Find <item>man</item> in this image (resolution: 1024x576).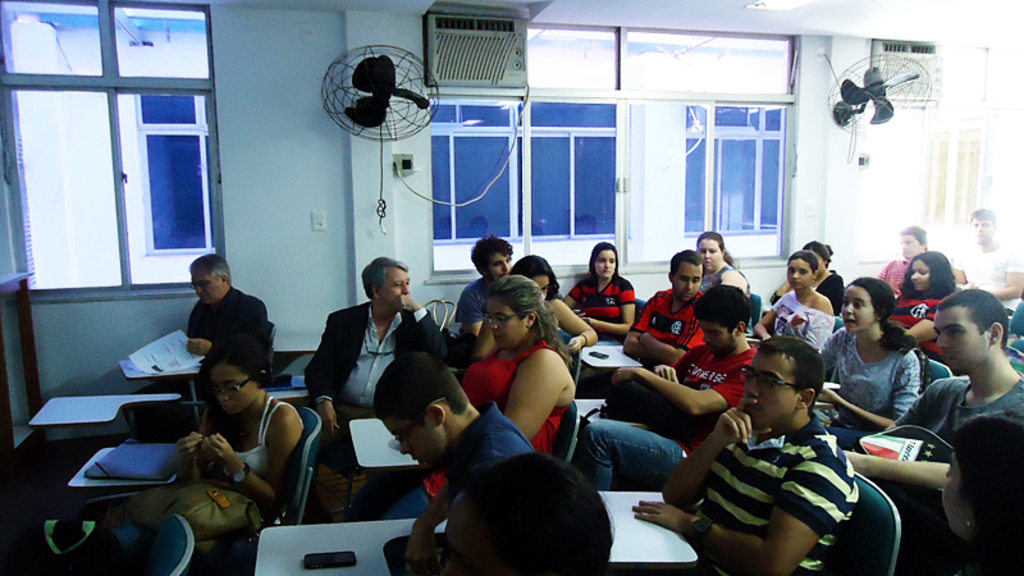
pyautogui.locateOnScreen(666, 337, 900, 570).
